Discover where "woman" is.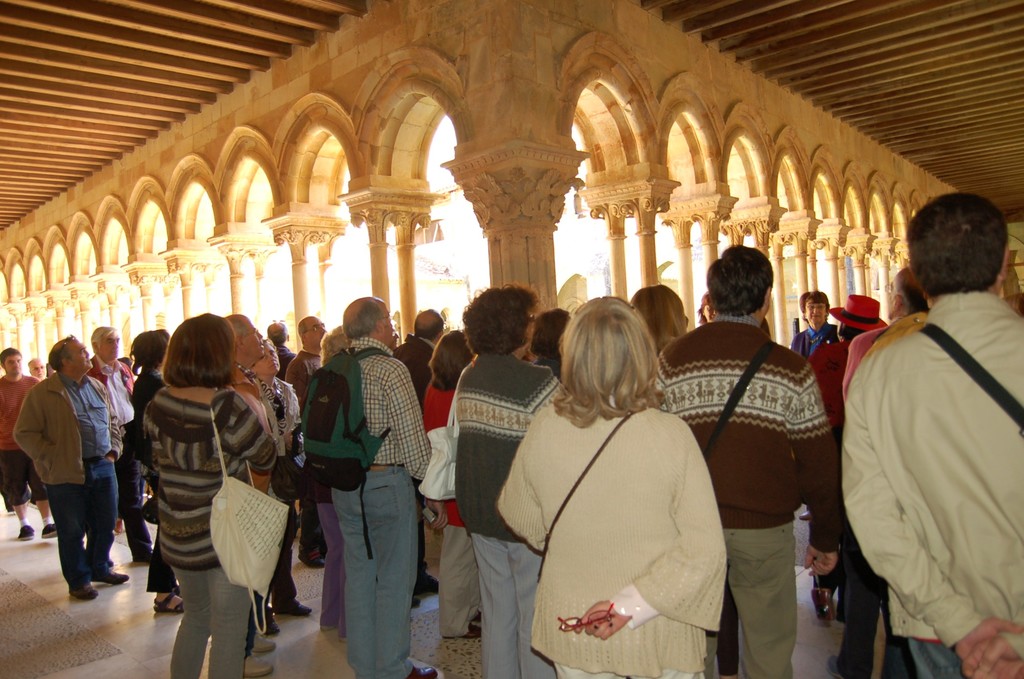
Discovered at <bbox>492, 281, 738, 666</bbox>.
